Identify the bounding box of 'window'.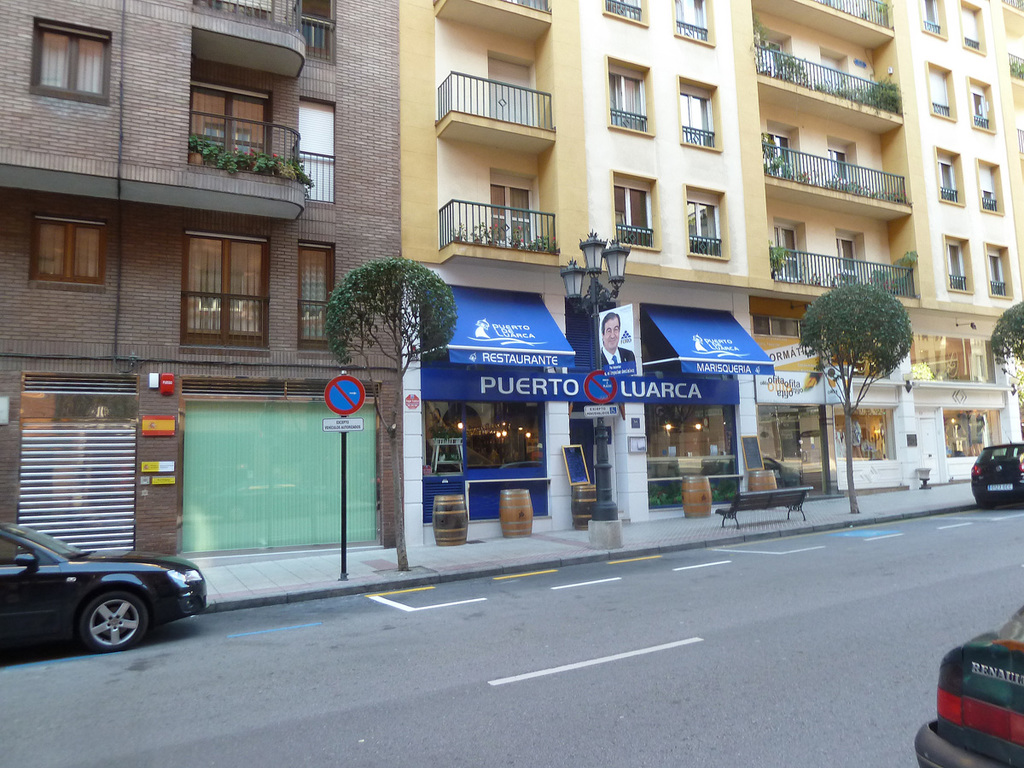
{"x1": 599, "y1": 0, "x2": 646, "y2": 23}.
